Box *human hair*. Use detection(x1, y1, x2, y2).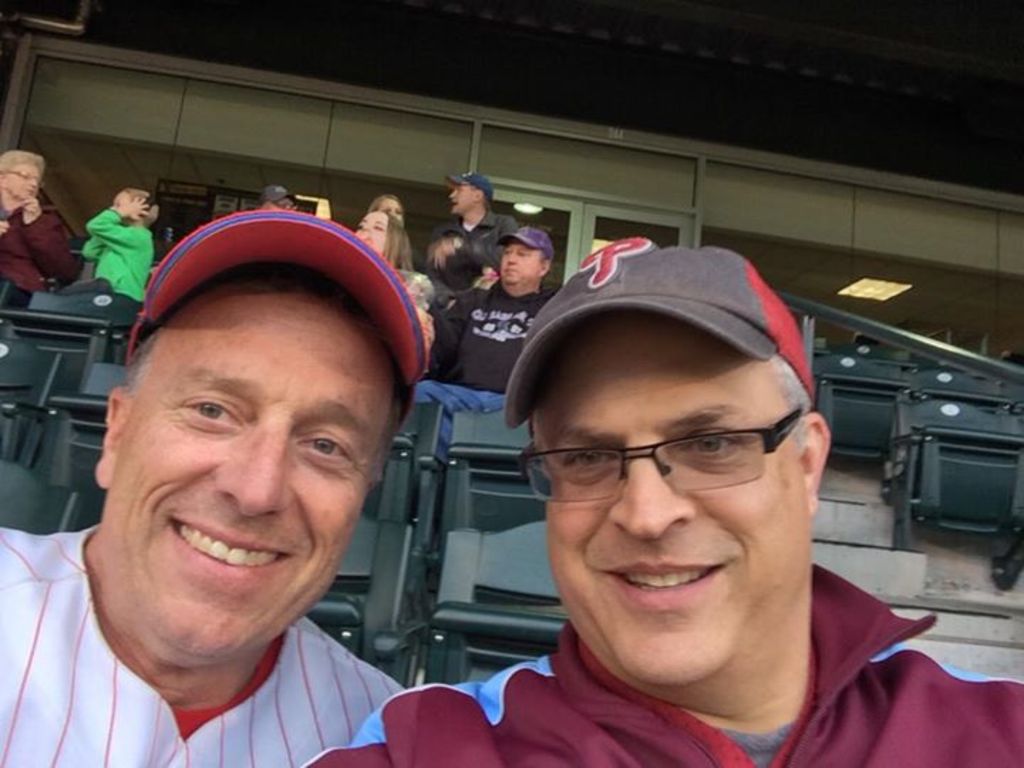
detection(0, 144, 46, 175).
